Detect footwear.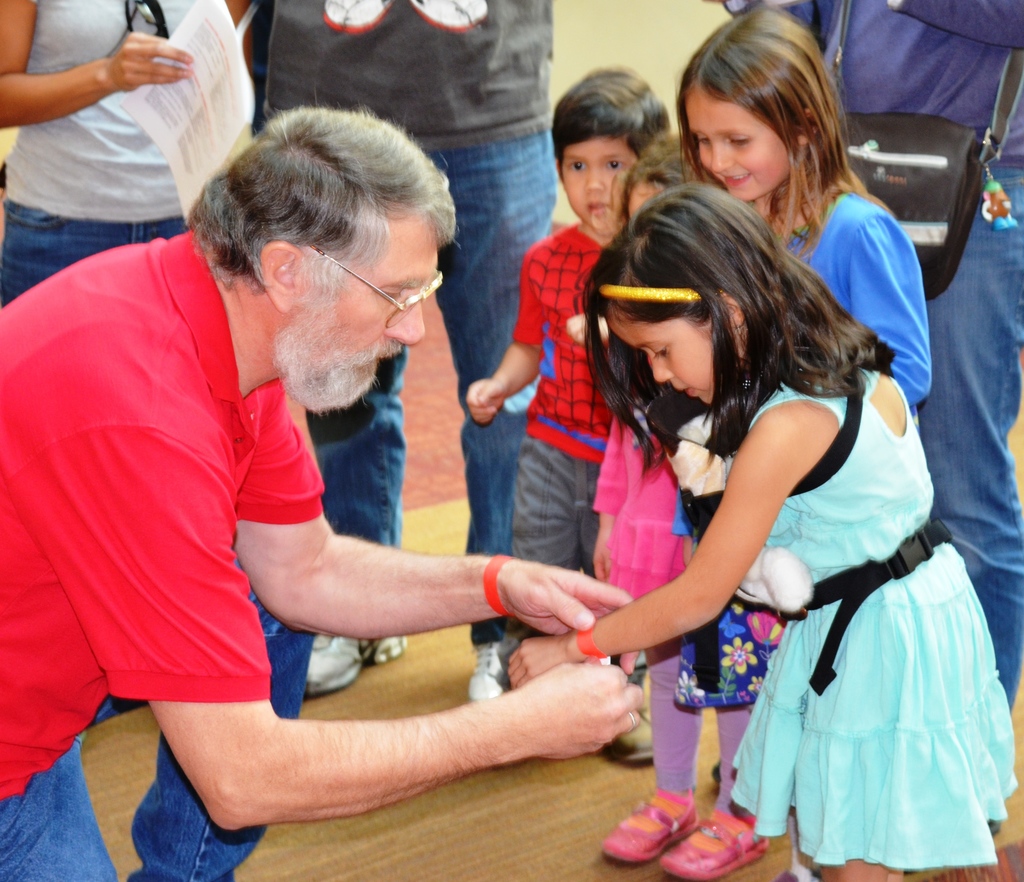
Detected at <bbox>600, 652, 659, 767</bbox>.
